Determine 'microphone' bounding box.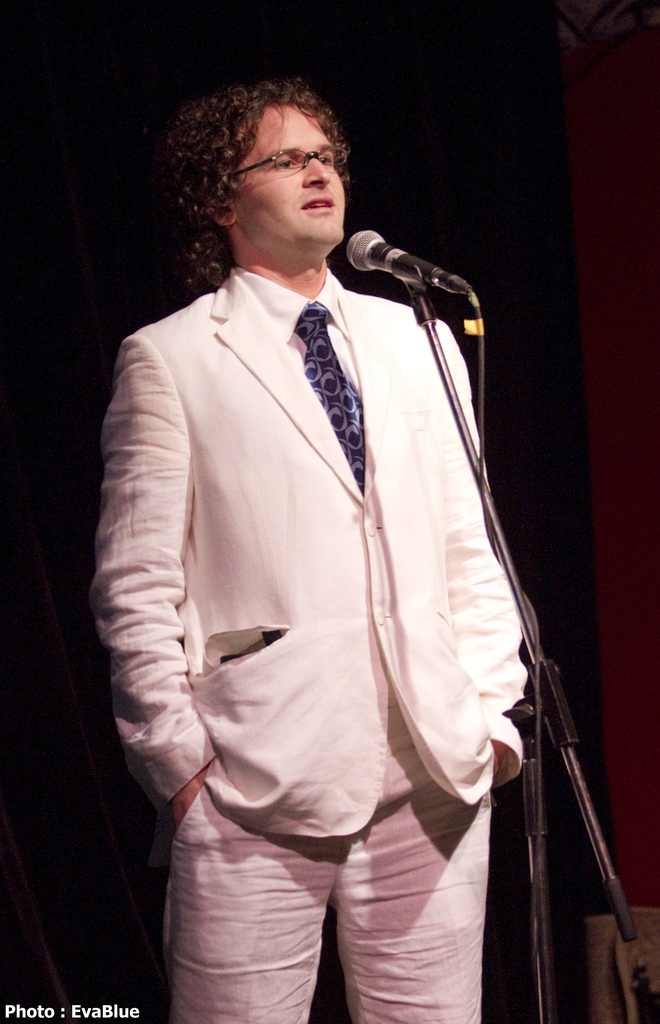
Determined: select_region(335, 220, 443, 280).
